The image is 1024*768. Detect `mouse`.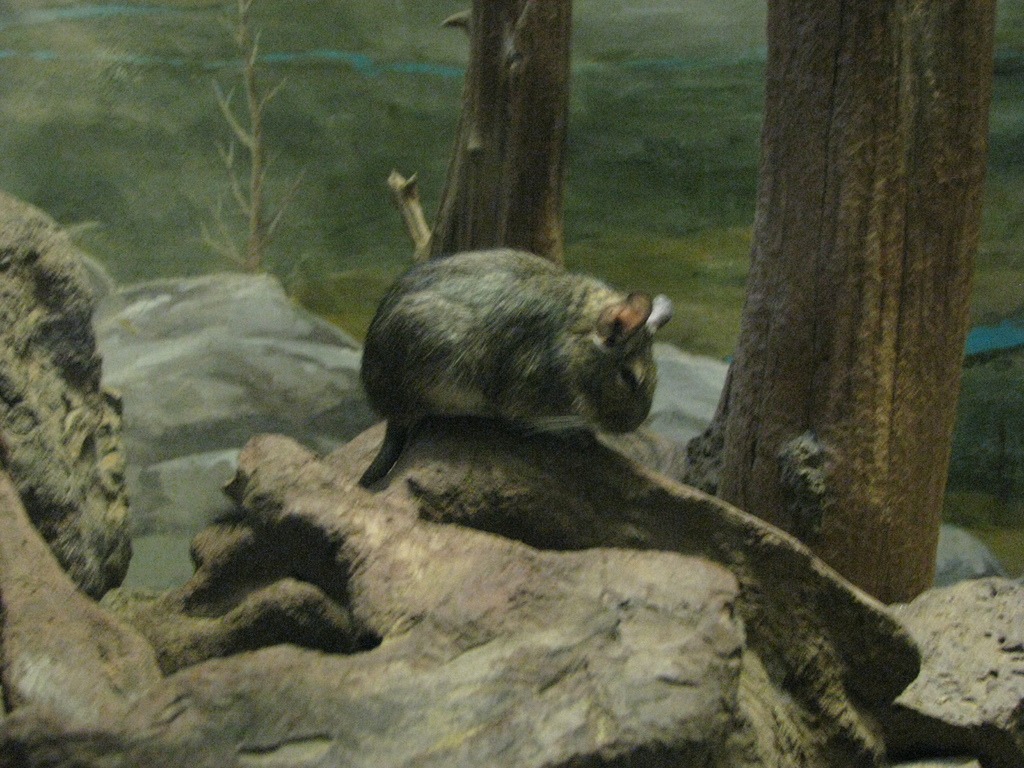
Detection: [left=368, top=227, right=681, bottom=456].
